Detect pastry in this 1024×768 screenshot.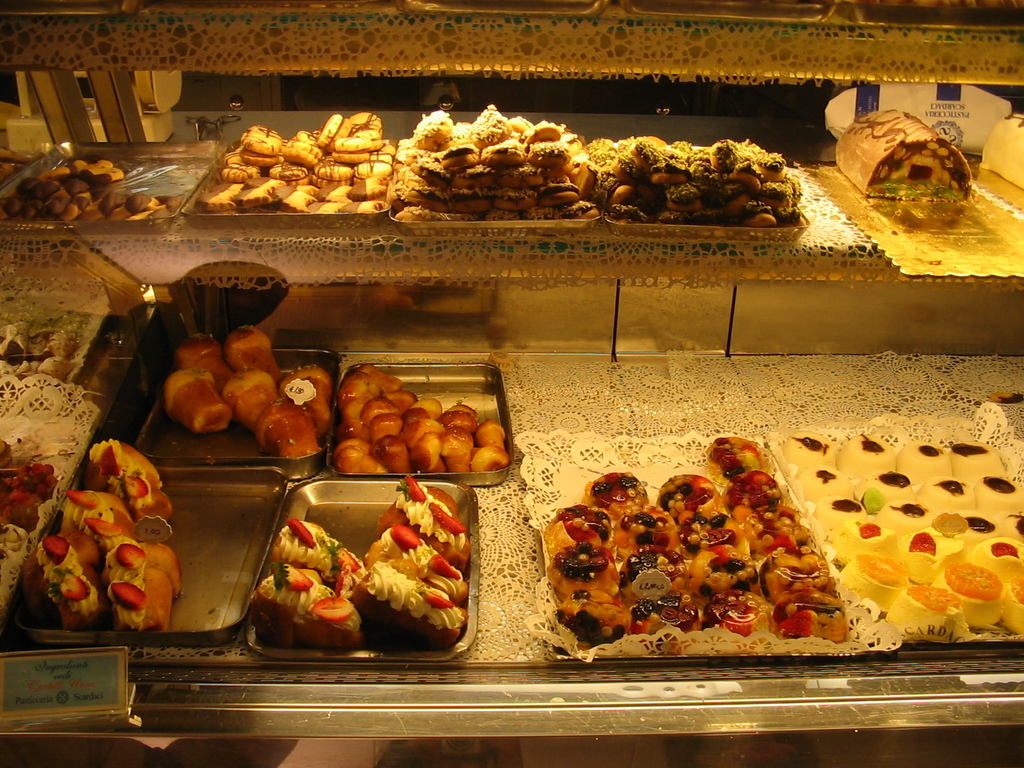
Detection: (847,438,898,481).
